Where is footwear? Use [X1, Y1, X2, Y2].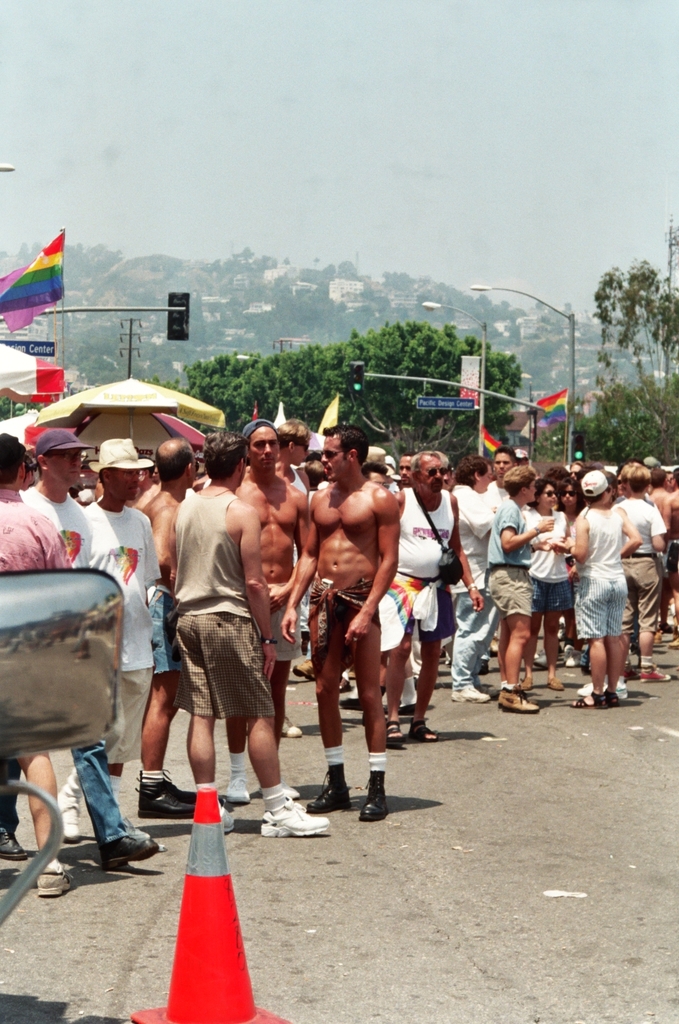
[0, 830, 24, 858].
